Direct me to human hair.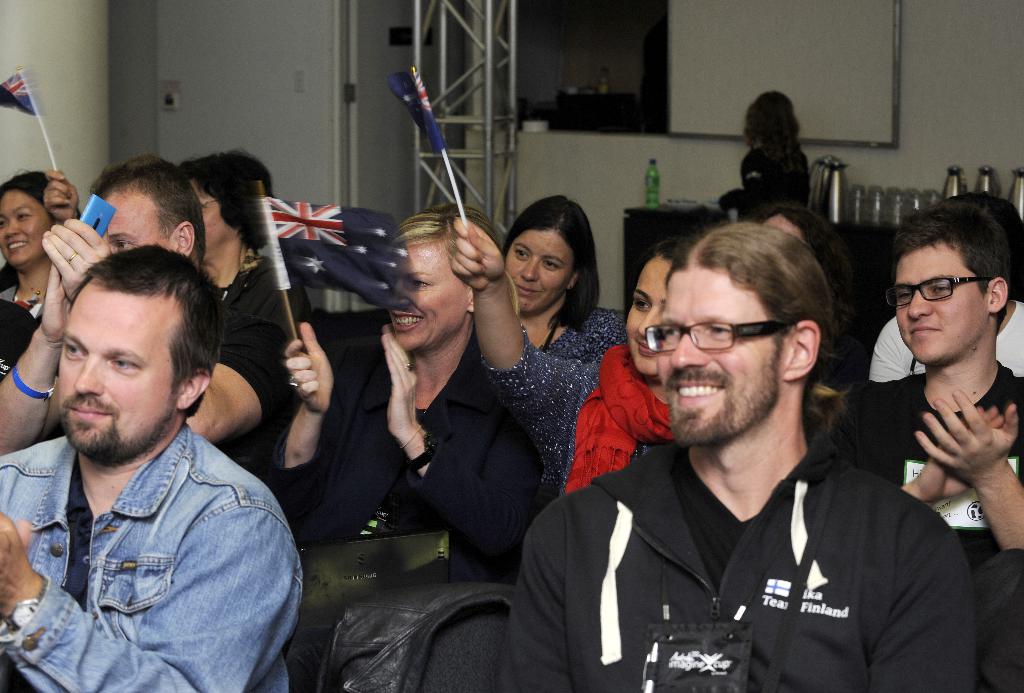
Direction: left=662, top=218, right=828, bottom=393.
